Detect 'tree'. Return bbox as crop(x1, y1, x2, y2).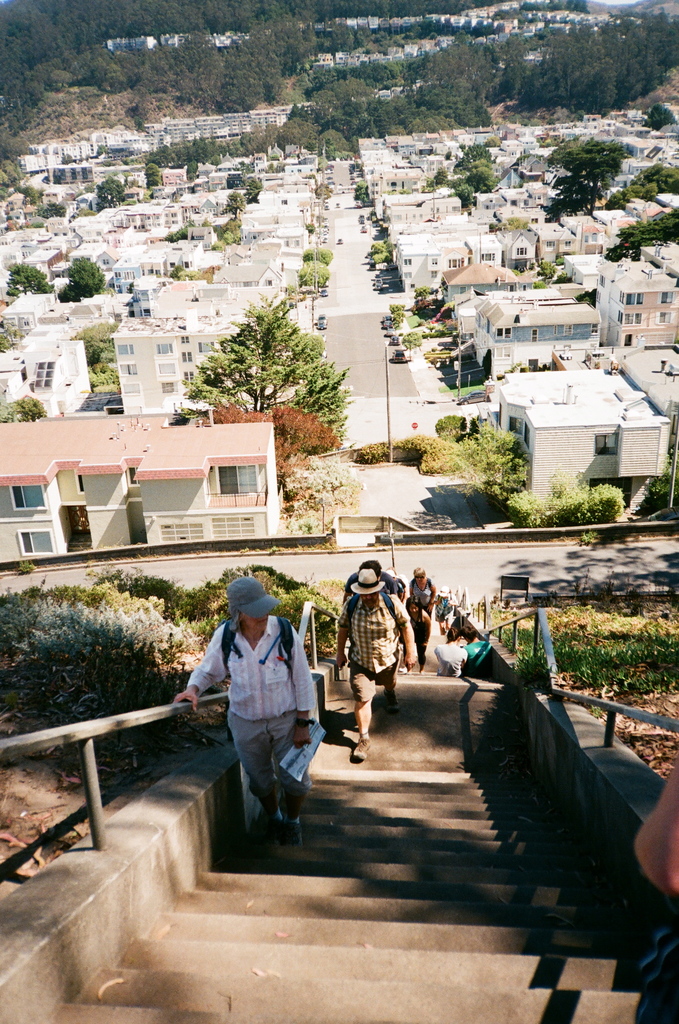
crop(388, 302, 404, 314).
